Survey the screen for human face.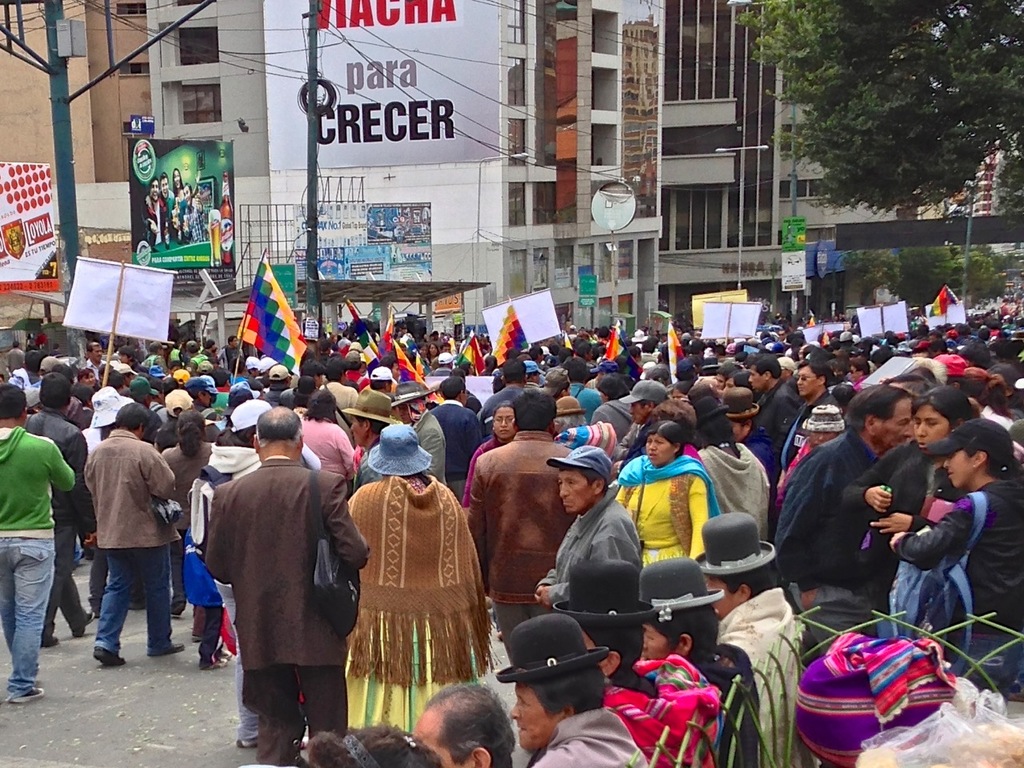
Survey found: 710 570 734 618.
